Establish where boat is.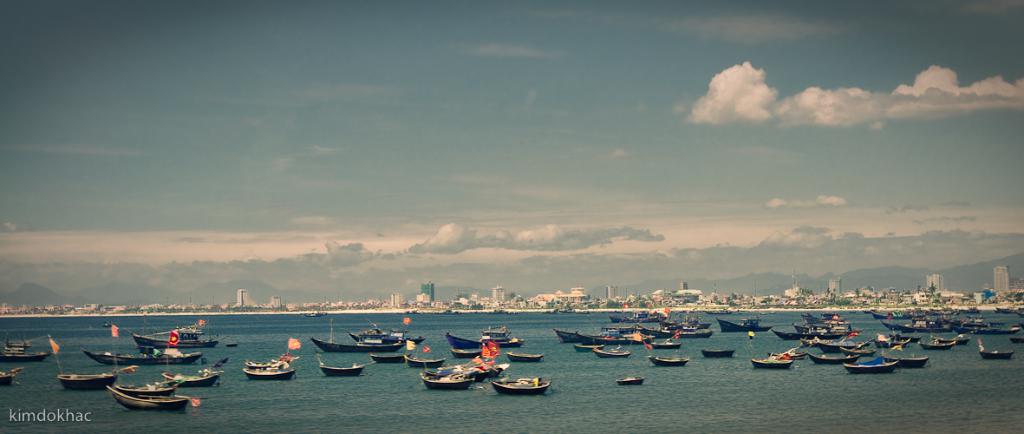
Established at <box>313,357,361,374</box>.
